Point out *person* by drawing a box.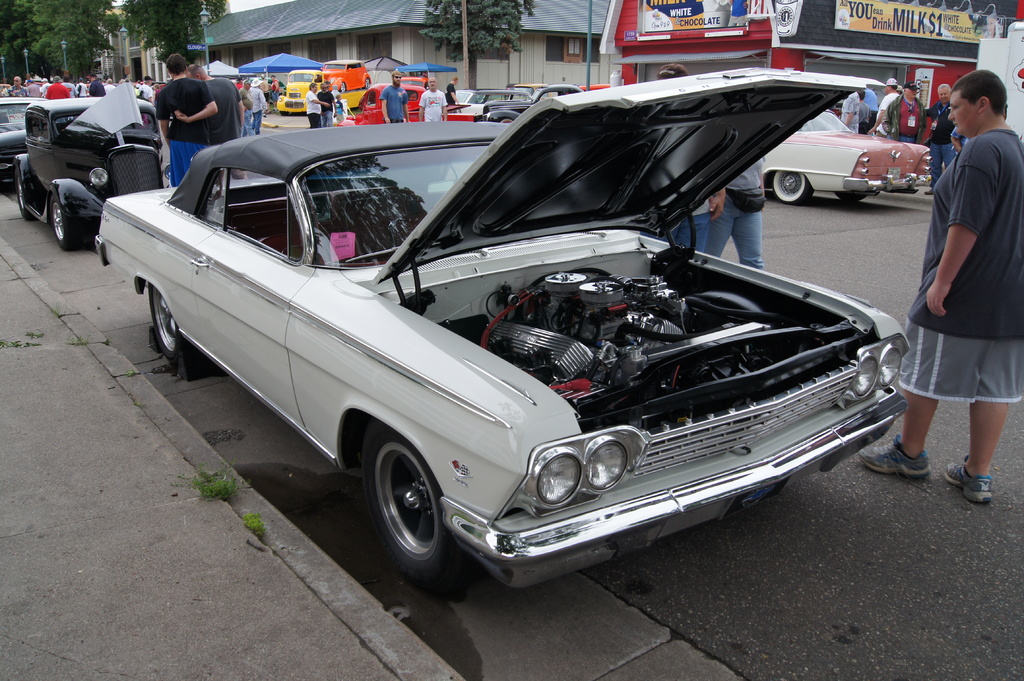
bbox(910, 77, 968, 201).
